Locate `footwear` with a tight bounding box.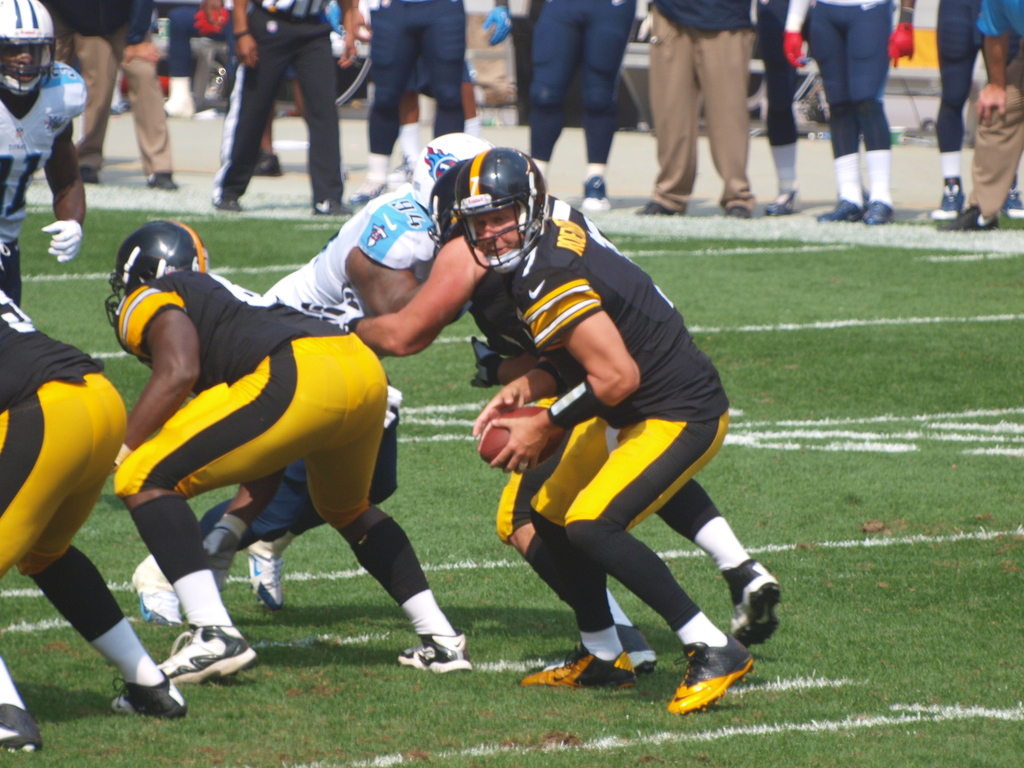
310:197:351:216.
